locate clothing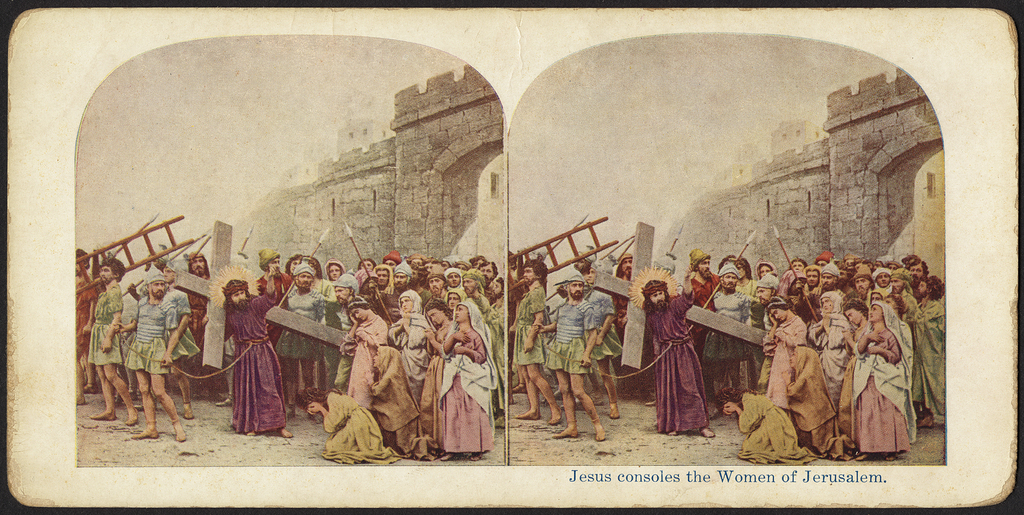
pyautogui.locateOnScreen(511, 284, 542, 368)
